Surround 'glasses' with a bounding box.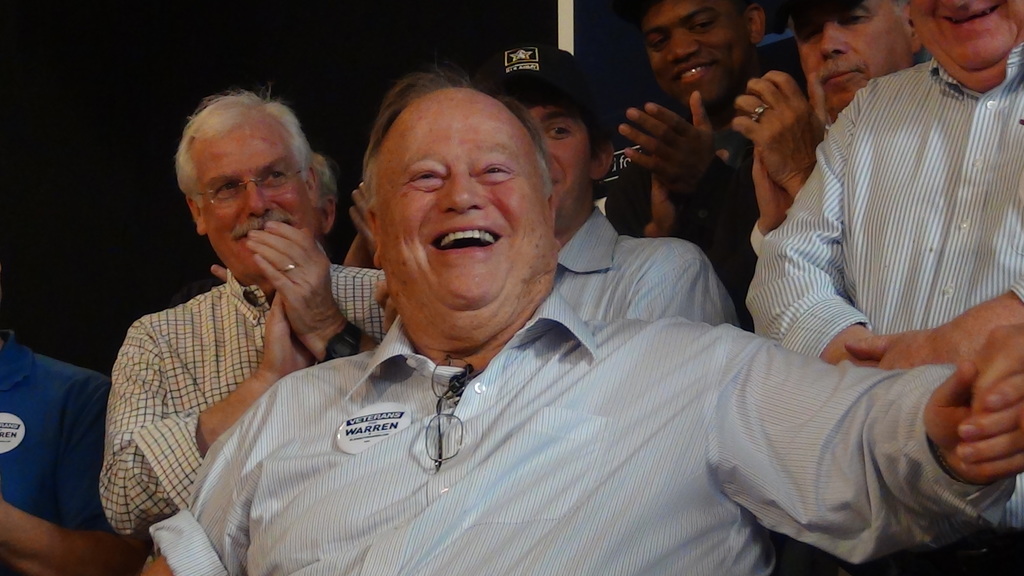
locate(166, 168, 294, 208).
